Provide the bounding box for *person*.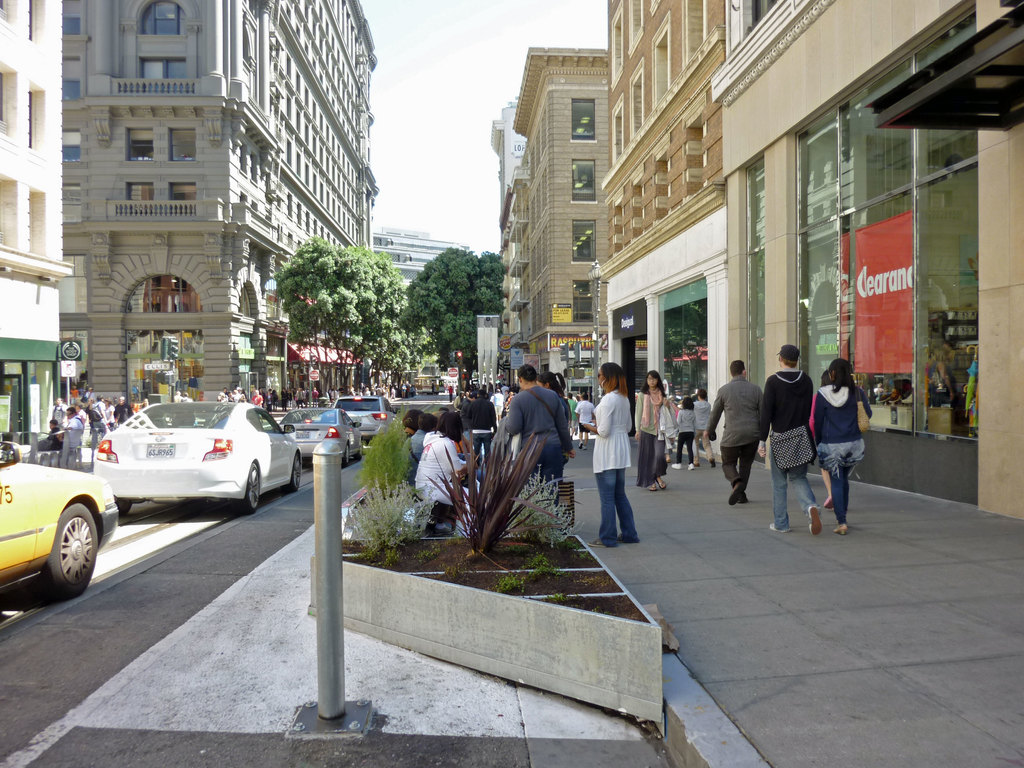
<bbox>797, 351, 844, 506</bbox>.
